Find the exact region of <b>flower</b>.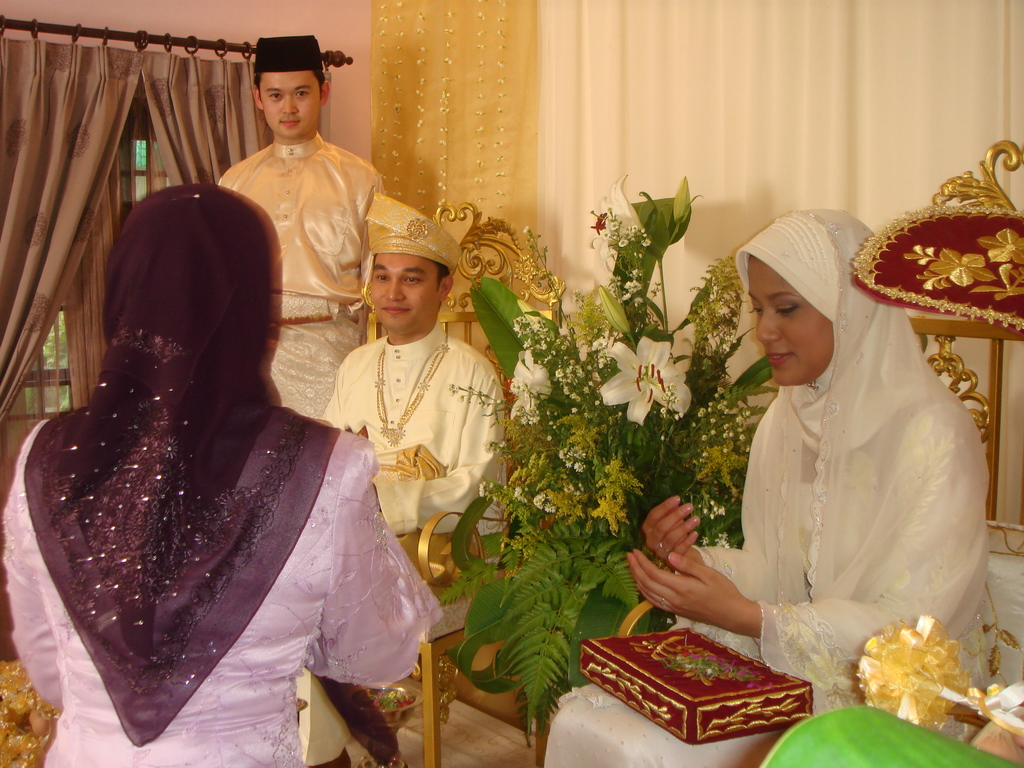
Exact region: (left=606, top=337, right=698, bottom=431).
